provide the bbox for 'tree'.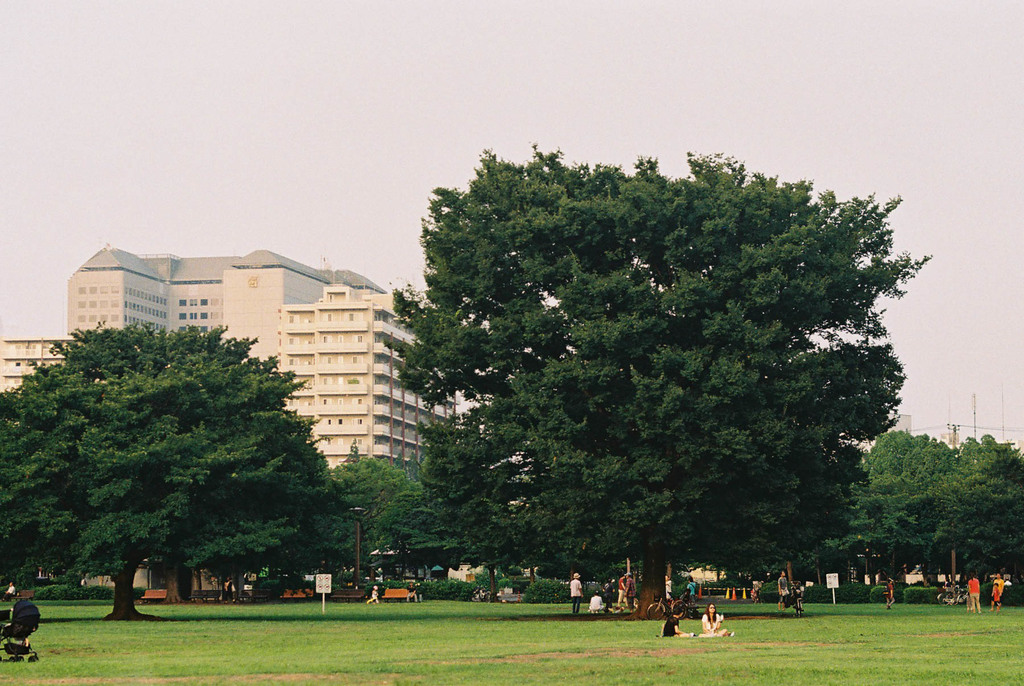
0, 331, 365, 620.
